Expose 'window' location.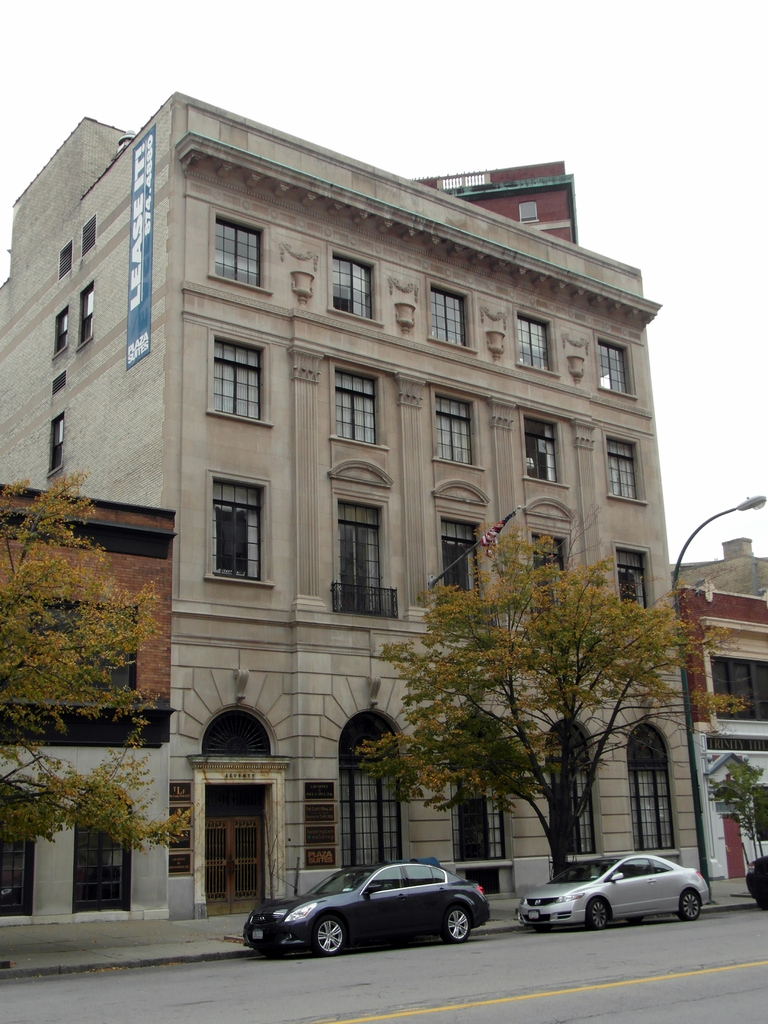
Exposed at bbox=(0, 594, 136, 701).
